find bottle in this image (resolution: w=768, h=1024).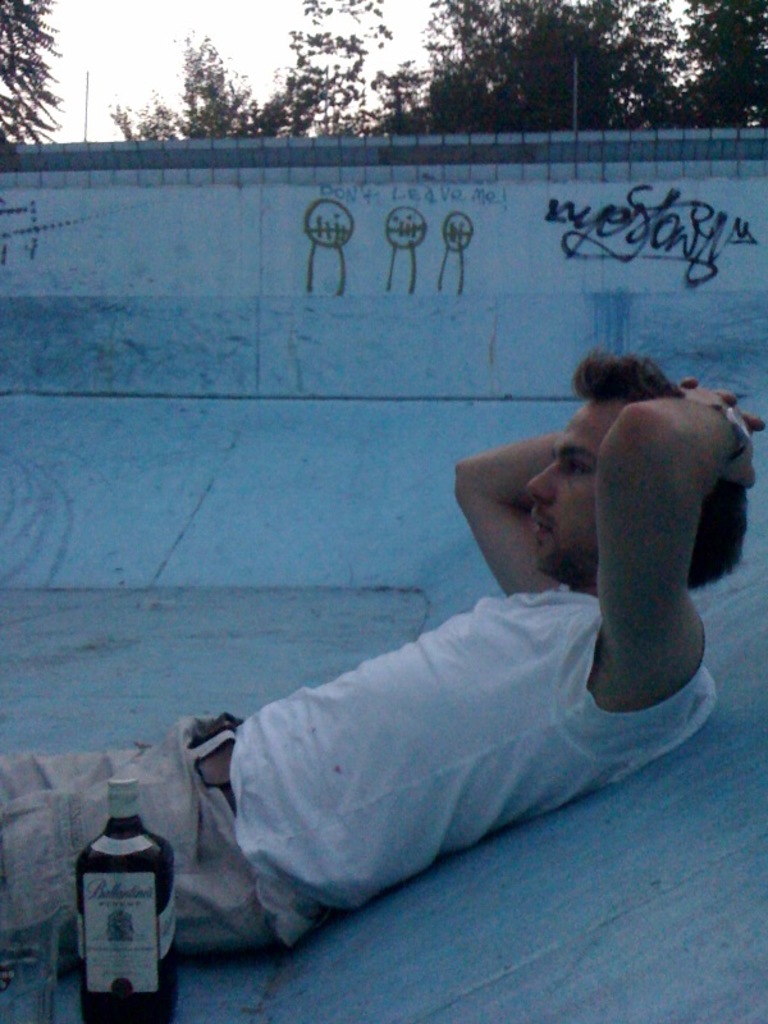
l=58, t=788, r=169, b=1004.
